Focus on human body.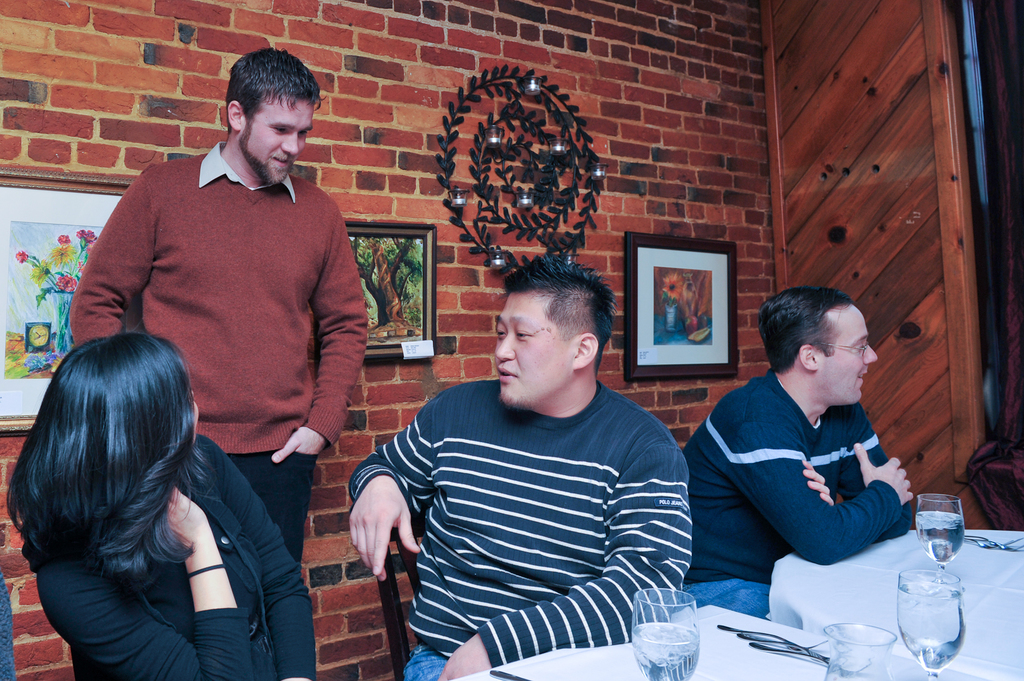
Focused at (690,292,948,629).
